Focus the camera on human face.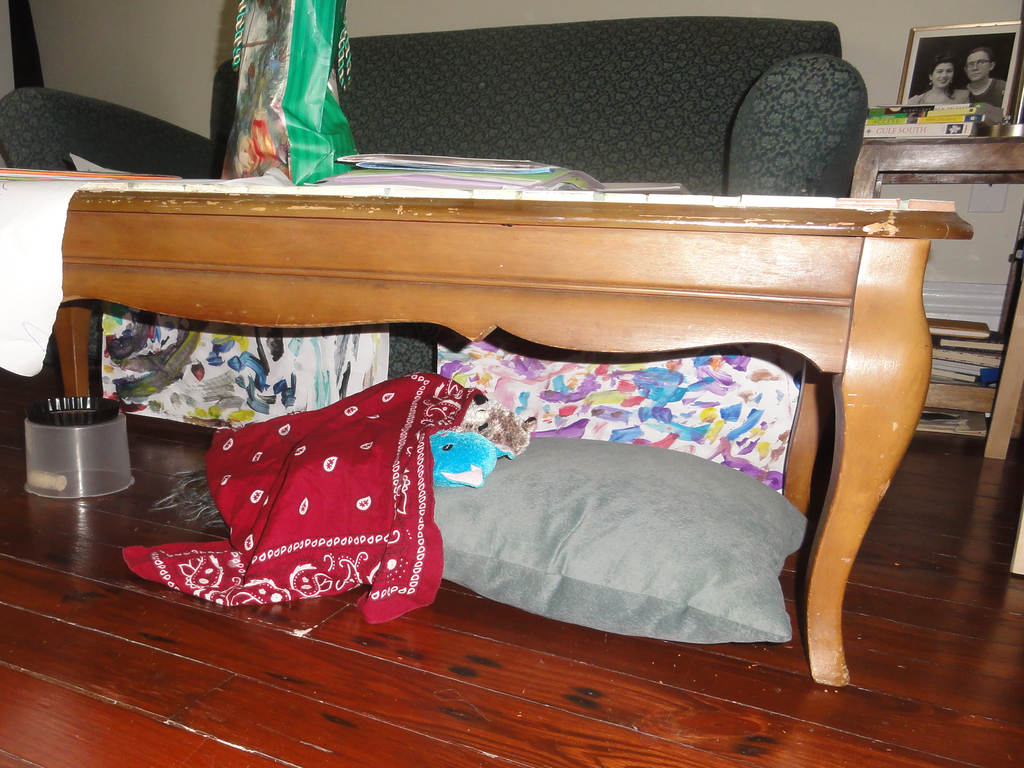
Focus region: x1=964, y1=51, x2=991, y2=80.
